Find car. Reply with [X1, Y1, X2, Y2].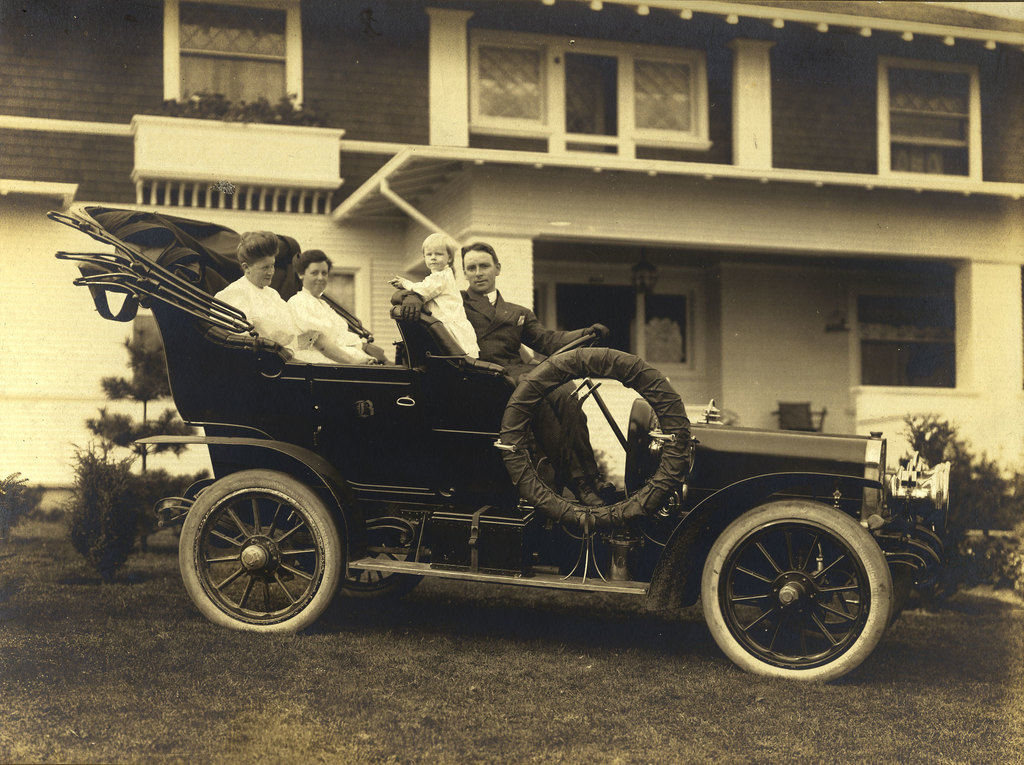
[47, 207, 961, 690].
